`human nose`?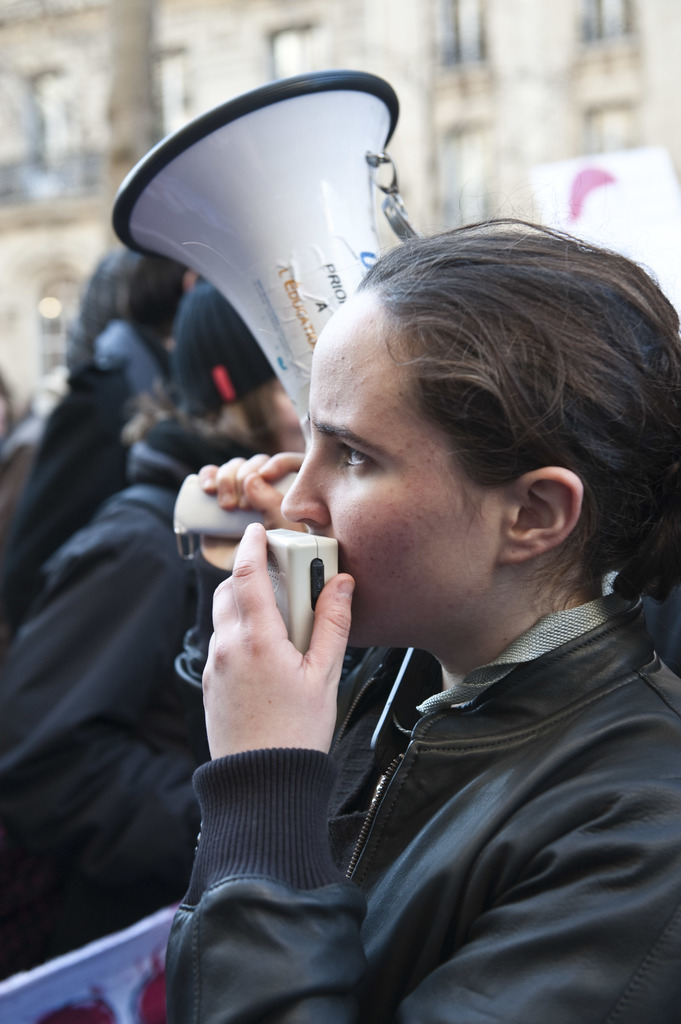
x1=280 y1=440 x2=330 y2=525
